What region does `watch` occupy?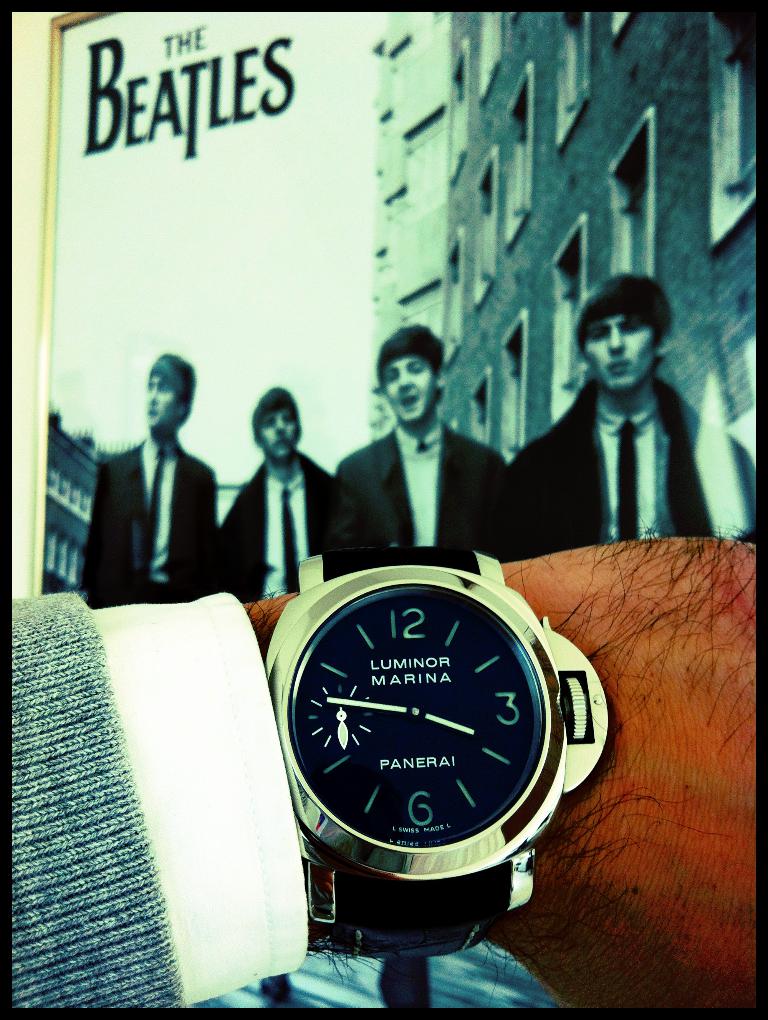
{"x1": 260, "y1": 540, "x2": 600, "y2": 958}.
